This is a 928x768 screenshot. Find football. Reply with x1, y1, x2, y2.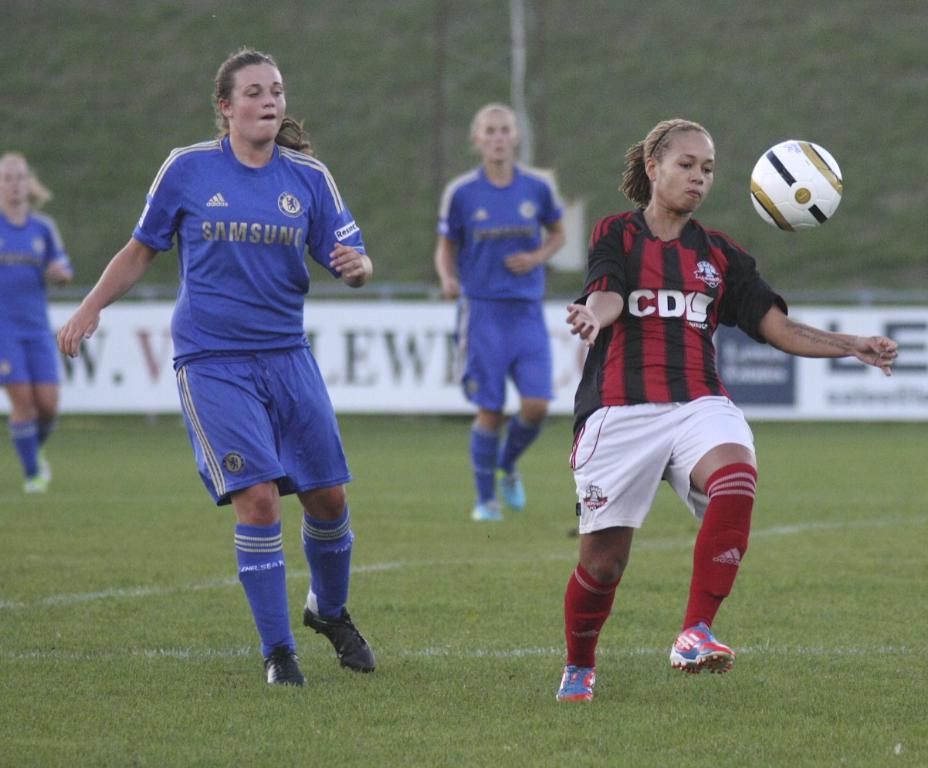
747, 135, 844, 235.
